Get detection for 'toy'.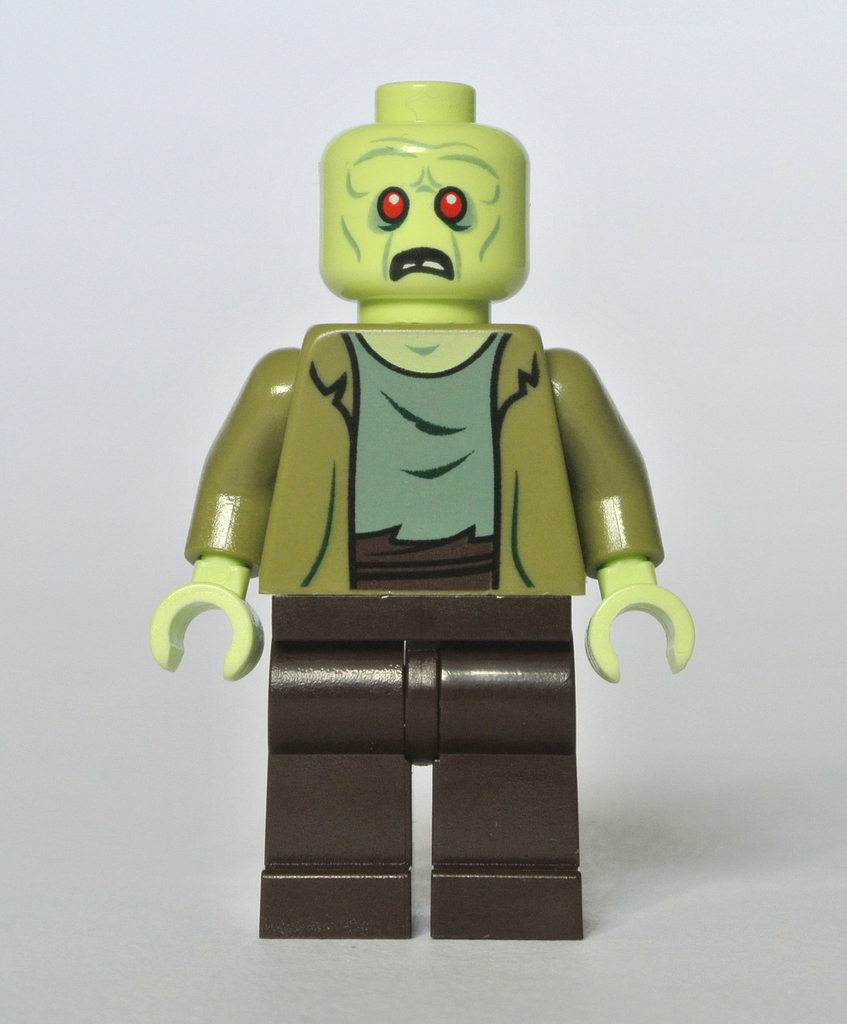
Detection: l=142, t=77, r=695, b=945.
